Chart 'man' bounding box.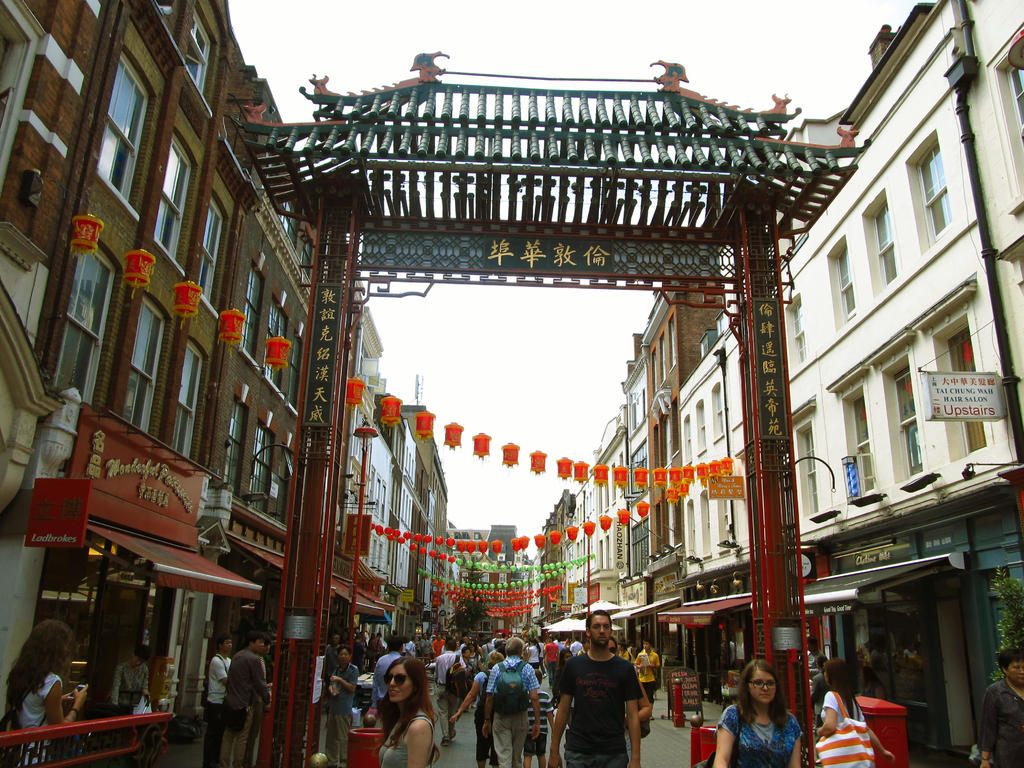
Charted: BBox(485, 636, 538, 767).
